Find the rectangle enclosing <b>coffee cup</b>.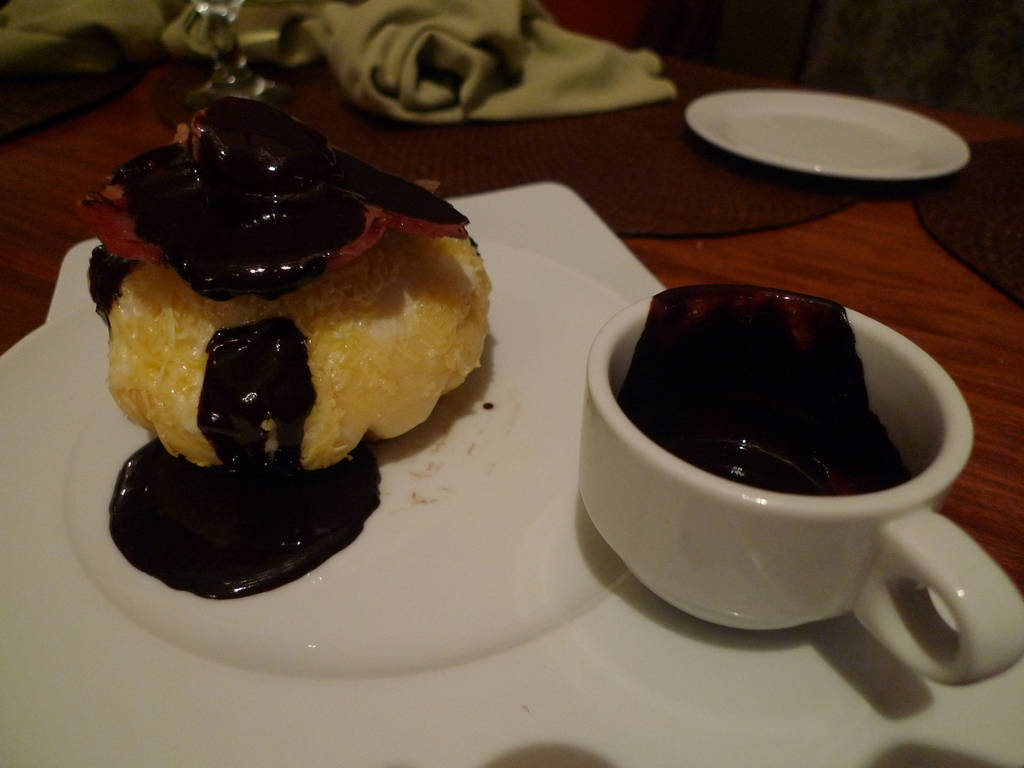
l=578, t=285, r=1023, b=683.
